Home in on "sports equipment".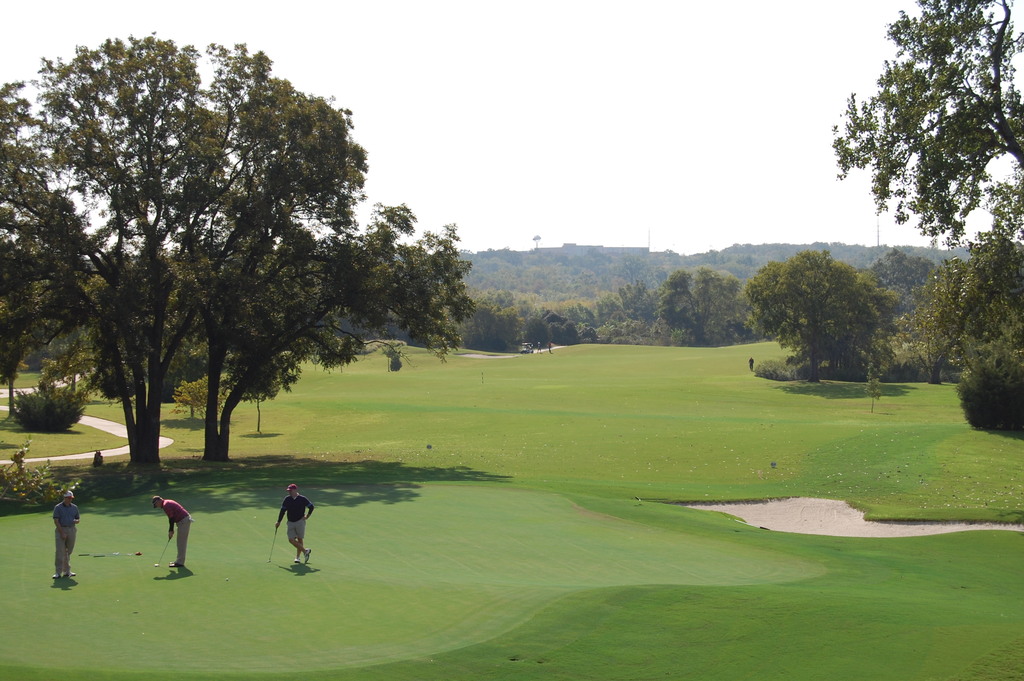
Homed in at Rect(65, 569, 74, 578).
